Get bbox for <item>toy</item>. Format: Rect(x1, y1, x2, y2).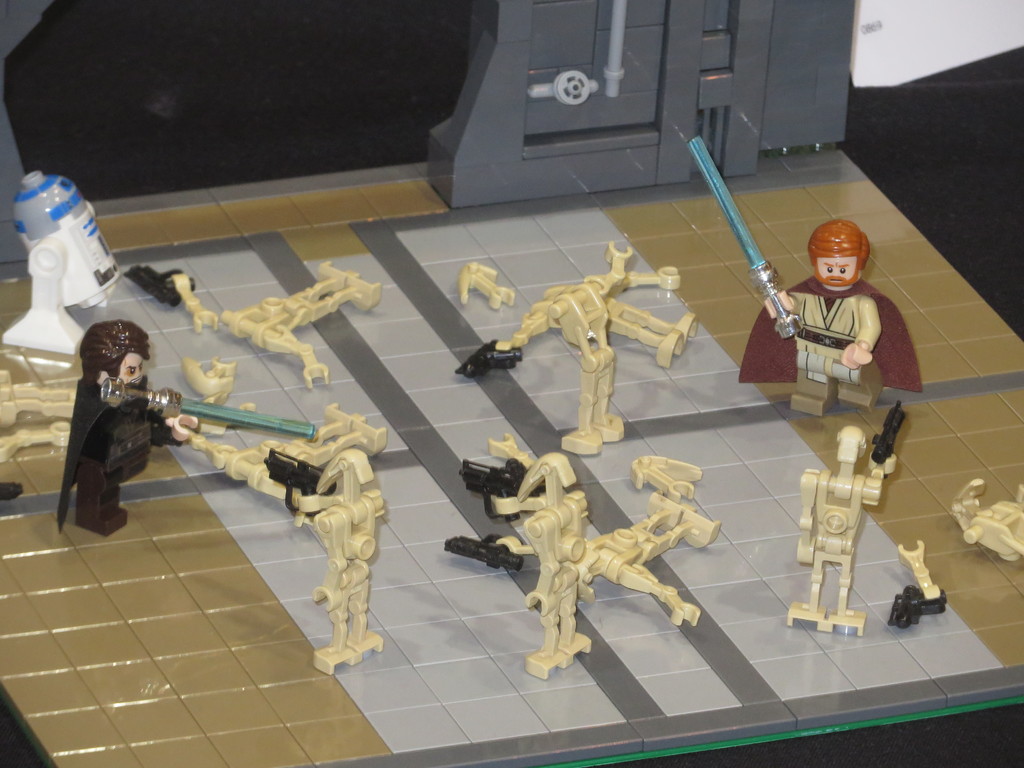
Rect(486, 430, 532, 472).
